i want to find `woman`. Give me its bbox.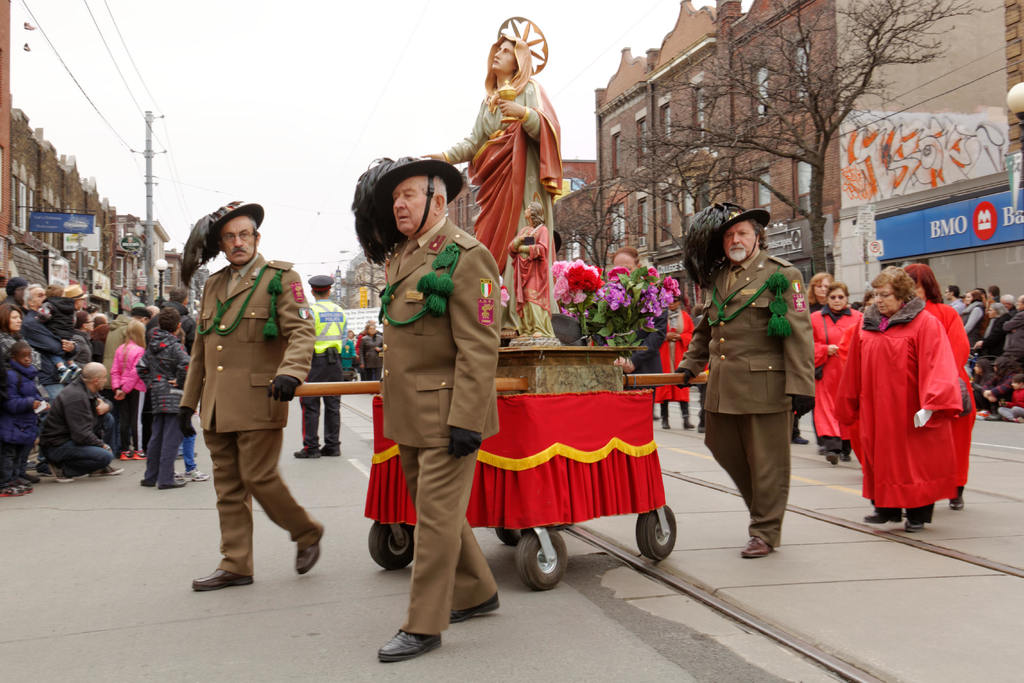
bbox=[812, 288, 871, 467].
